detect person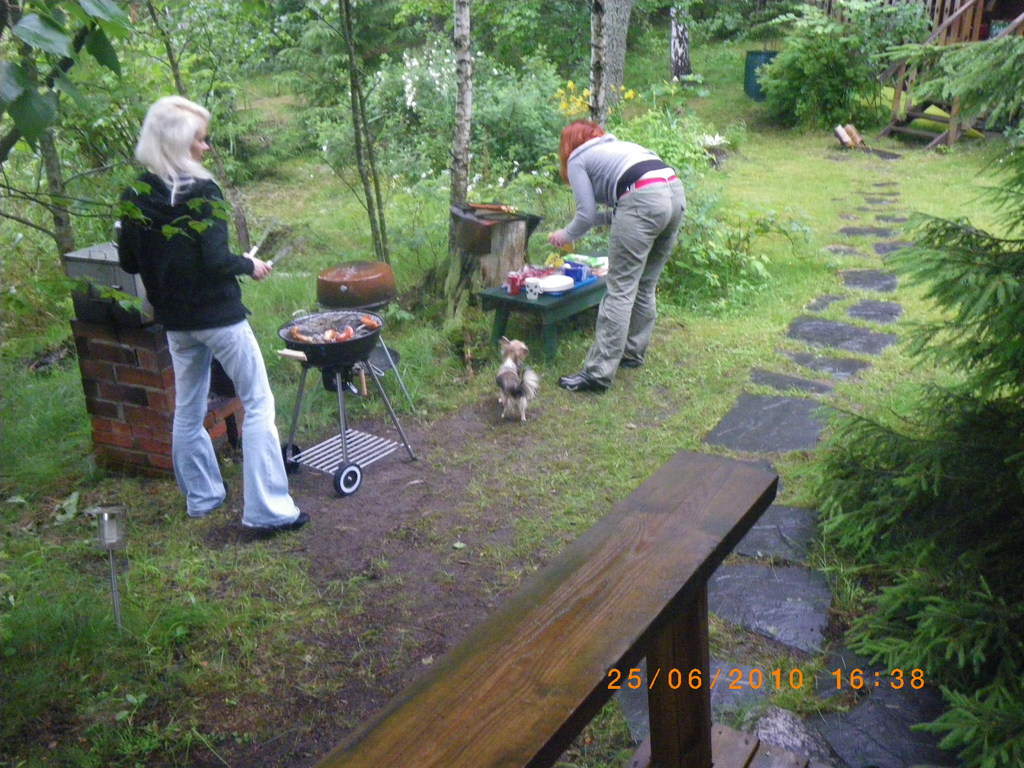
[558,115,691,390]
